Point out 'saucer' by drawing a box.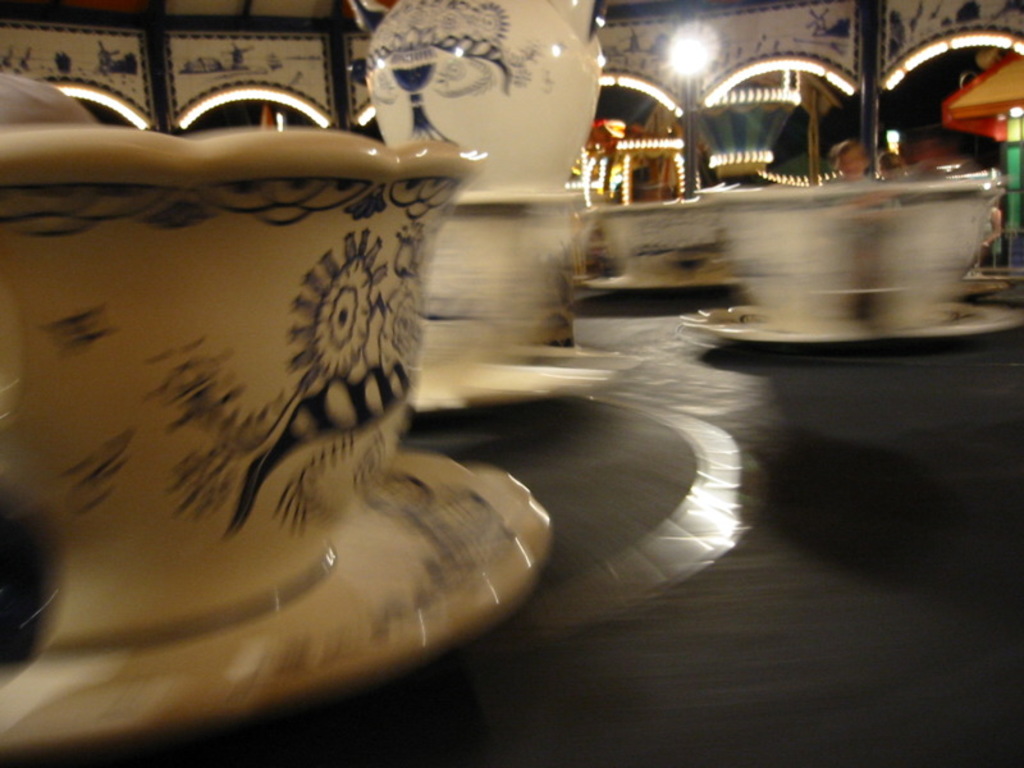
[0,444,549,758].
